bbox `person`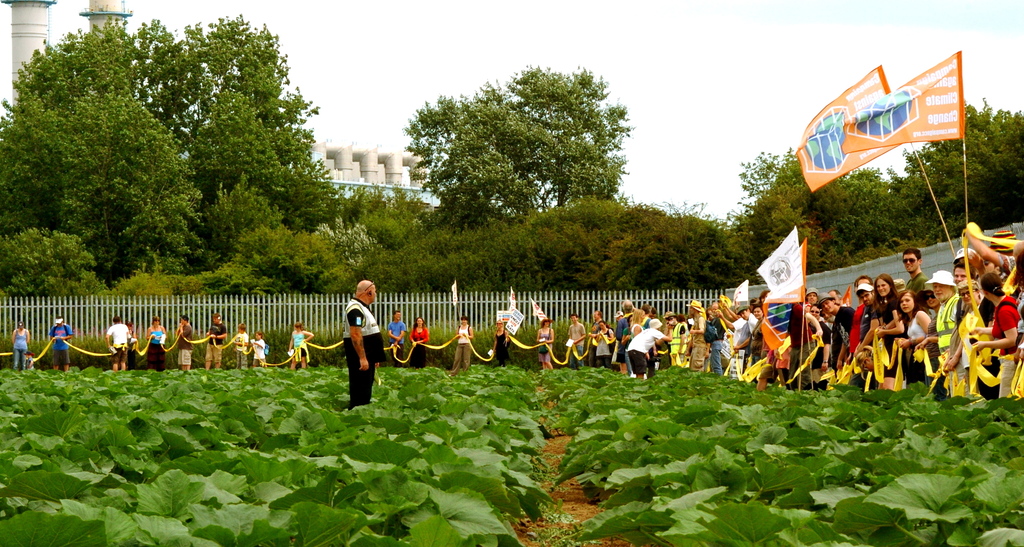
{"x1": 10, "y1": 319, "x2": 31, "y2": 375}
